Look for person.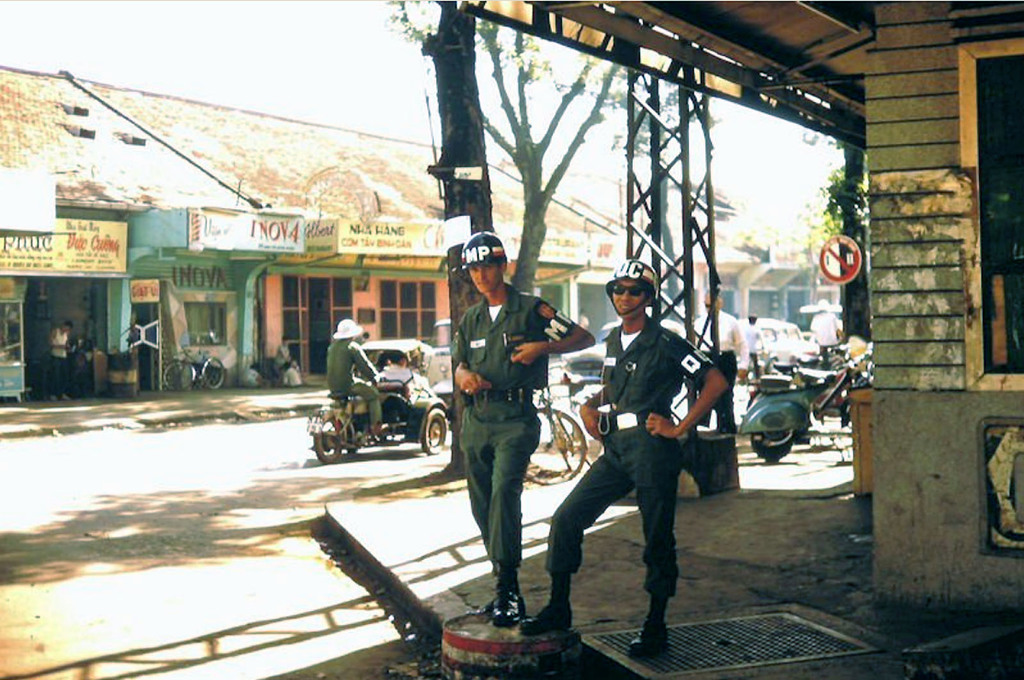
Found: 381,348,431,408.
